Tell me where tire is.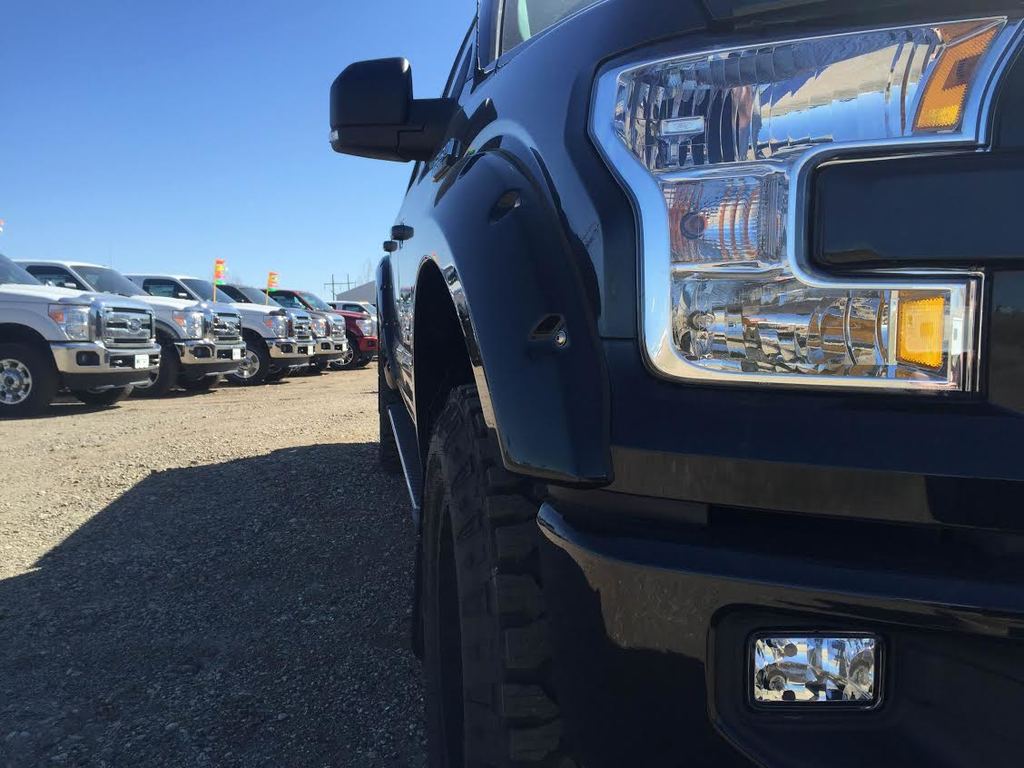
tire is at (267,363,290,384).
